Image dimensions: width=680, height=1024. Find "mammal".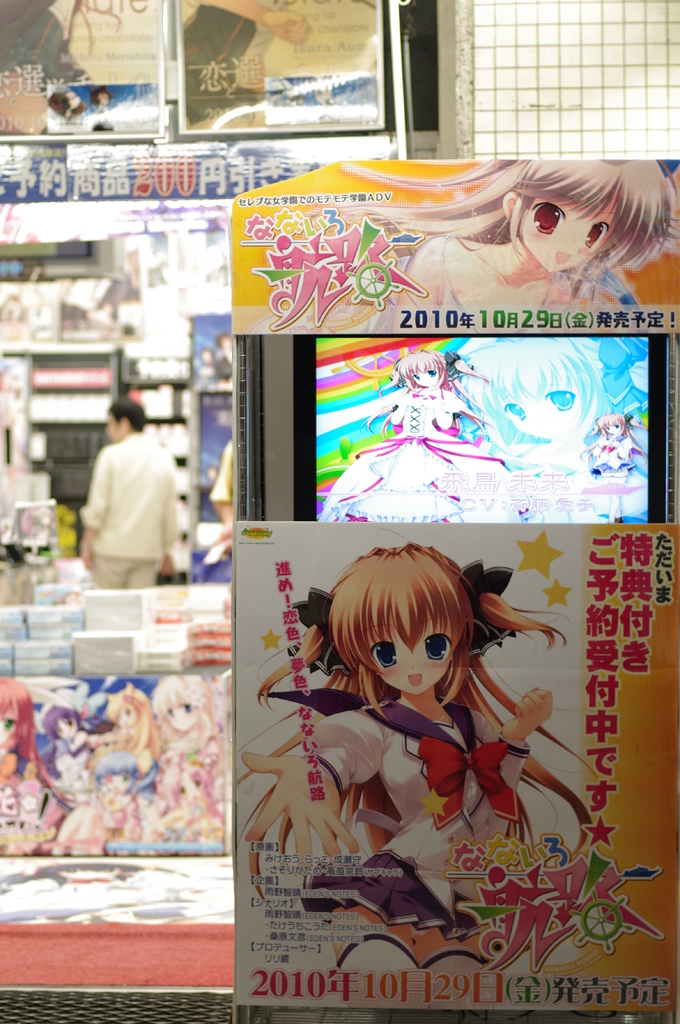
x1=99 y1=680 x2=162 y2=790.
